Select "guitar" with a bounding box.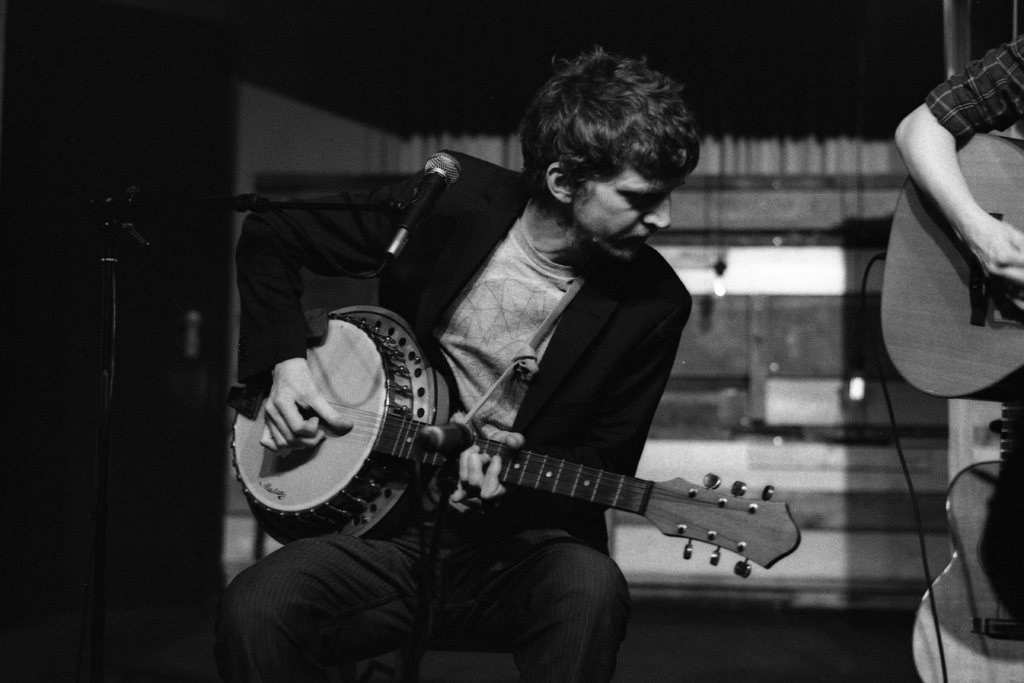
box(873, 128, 1023, 425).
